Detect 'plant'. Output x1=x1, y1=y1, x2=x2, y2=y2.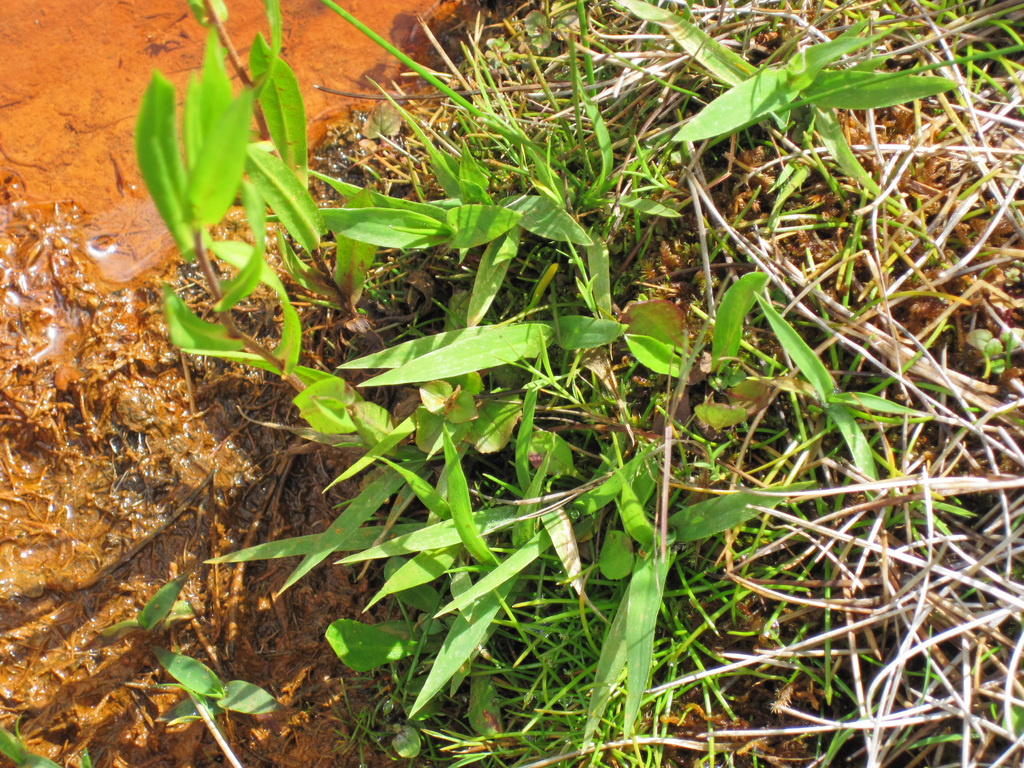
x1=154, y1=631, x2=285, y2=733.
